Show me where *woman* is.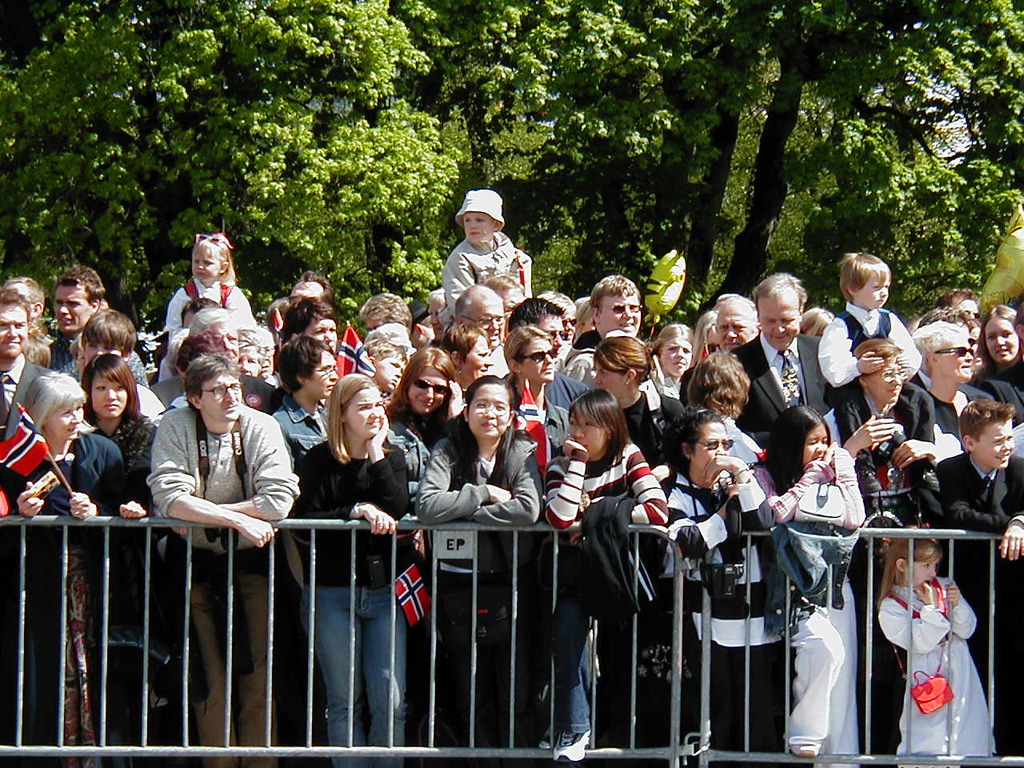
*woman* is at [x1=388, y1=349, x2=457, y2=490].
